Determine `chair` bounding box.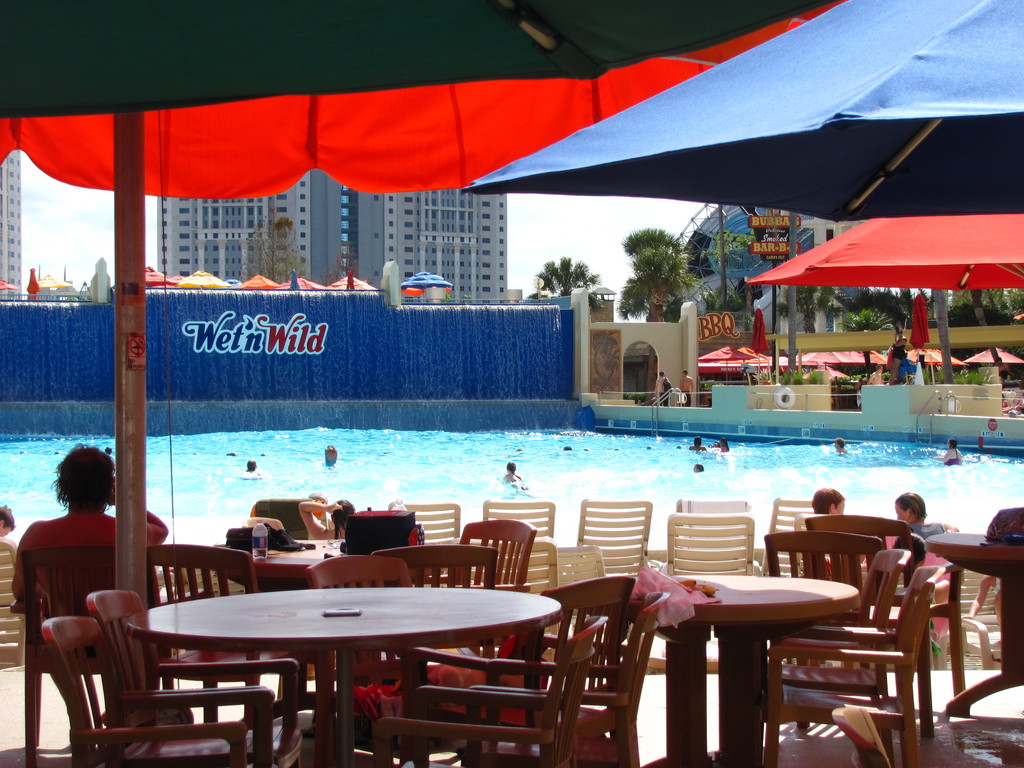
Determined: detection(760, 525, 886, 738).
